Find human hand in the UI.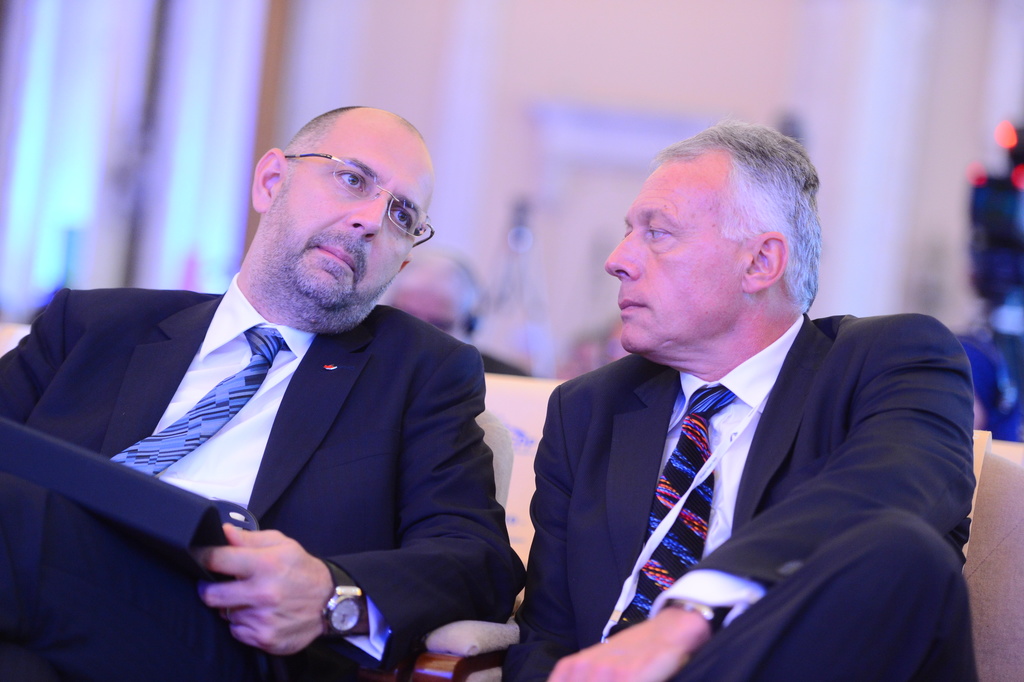
UI element at Rect(180, 534, 349, 638).
